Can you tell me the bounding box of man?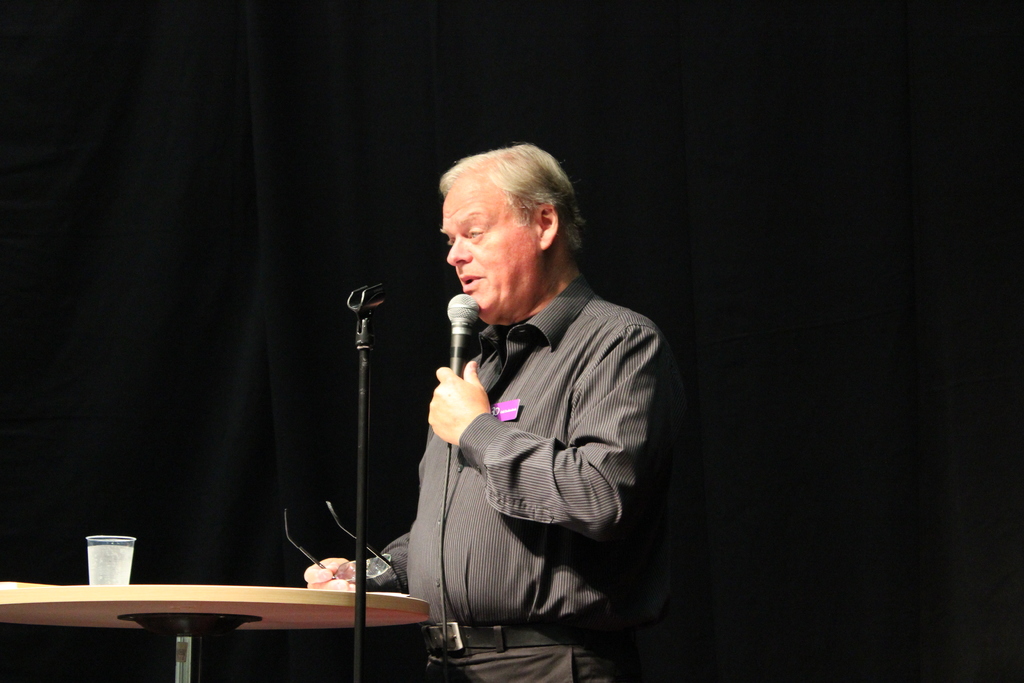
<bbox>348, 144, 691, 663</bbox>.
